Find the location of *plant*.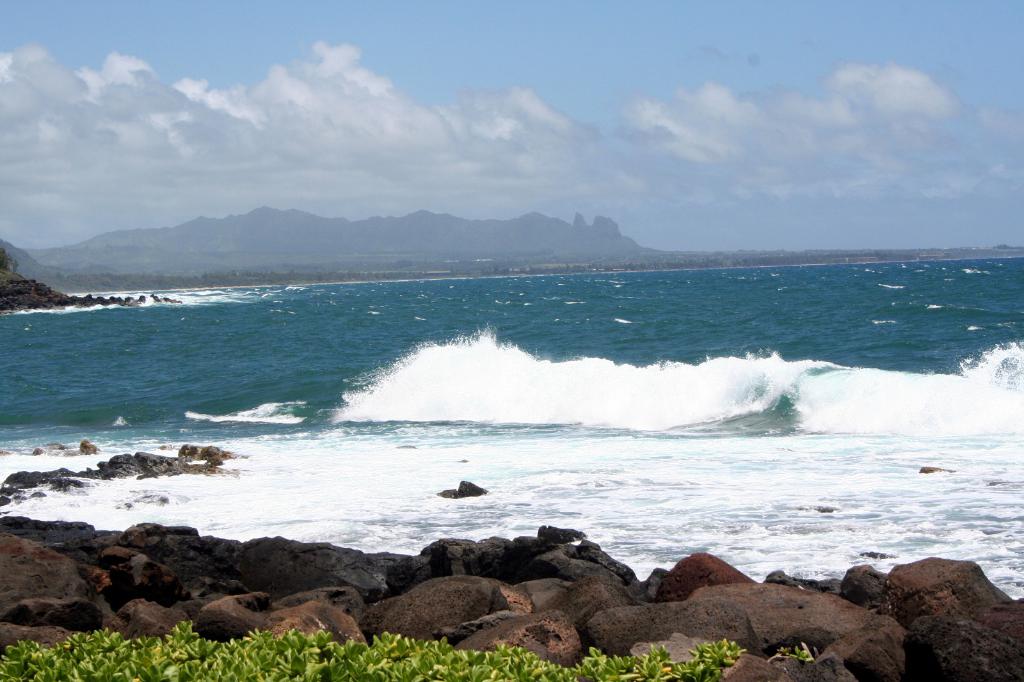
Location: region(6, 253, 22, 274).
